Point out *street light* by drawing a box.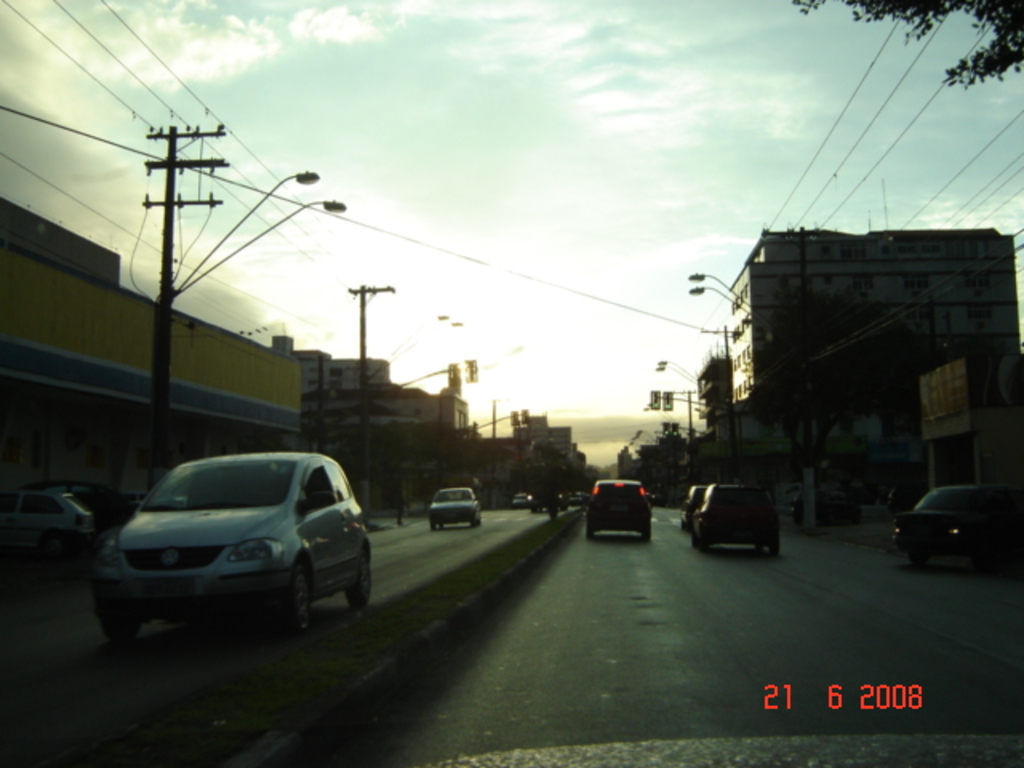
648,354,704,381.
